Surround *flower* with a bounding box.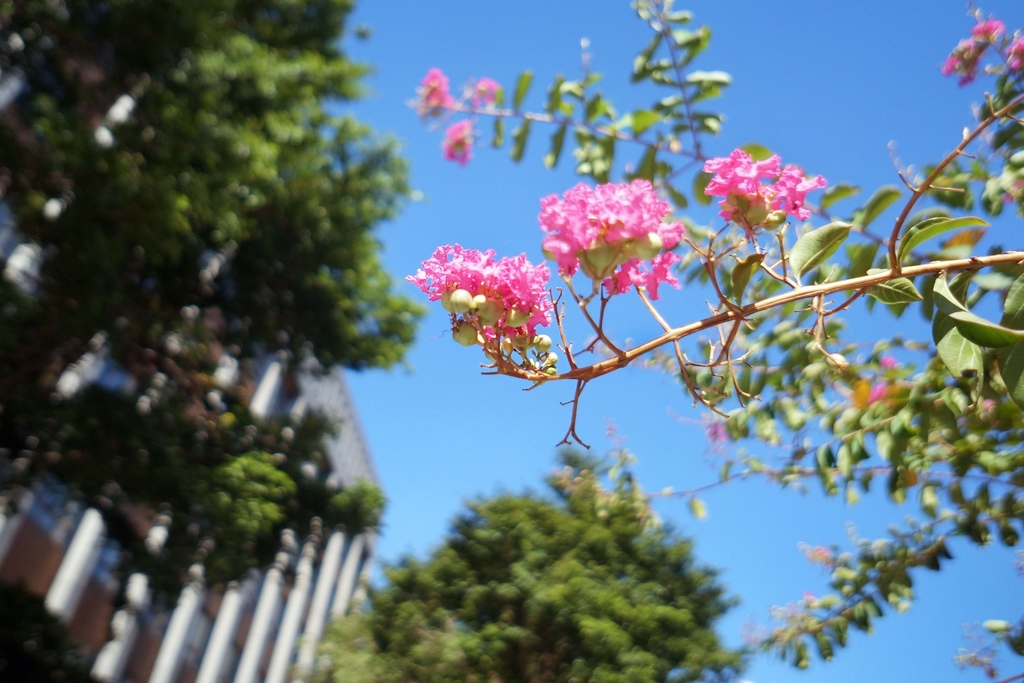
(543, 168, 697, 274).
